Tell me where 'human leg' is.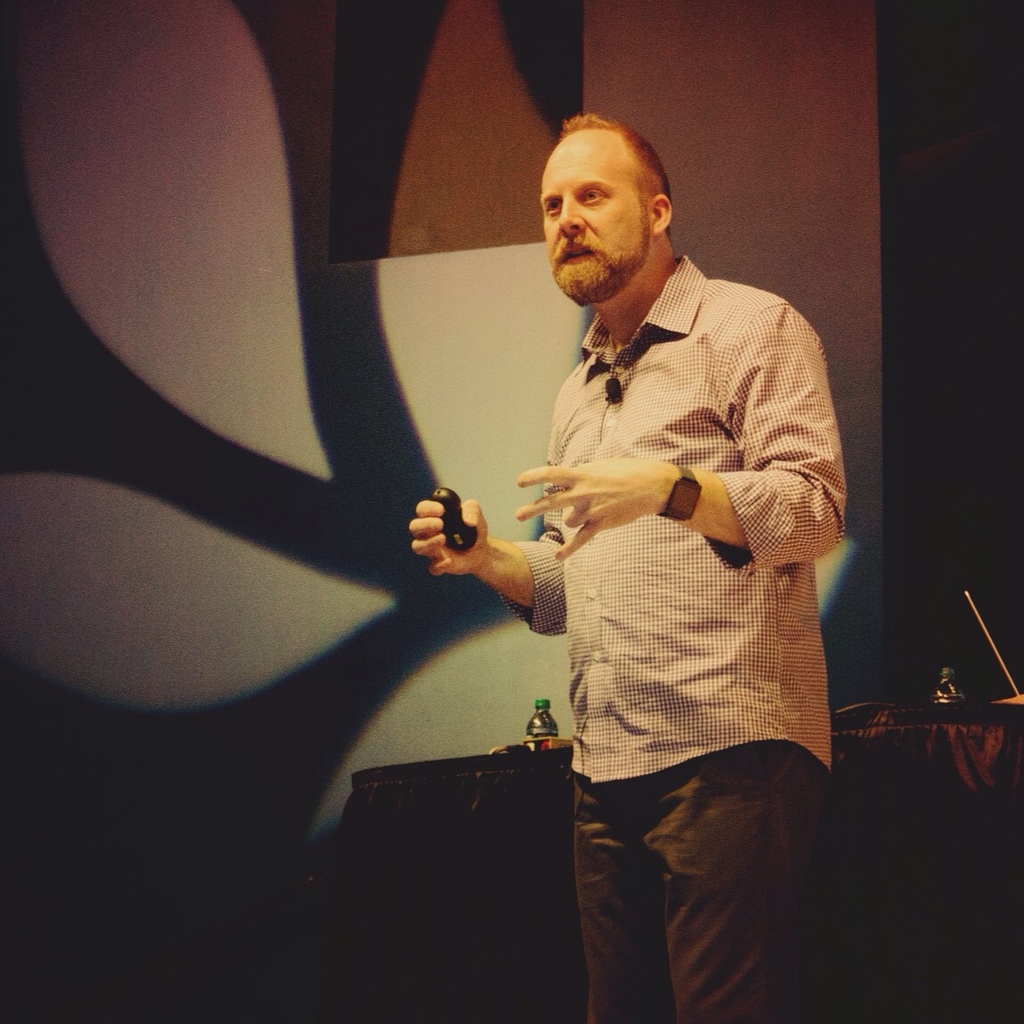
'human leg' is at 572, 752, 667, 1023.
